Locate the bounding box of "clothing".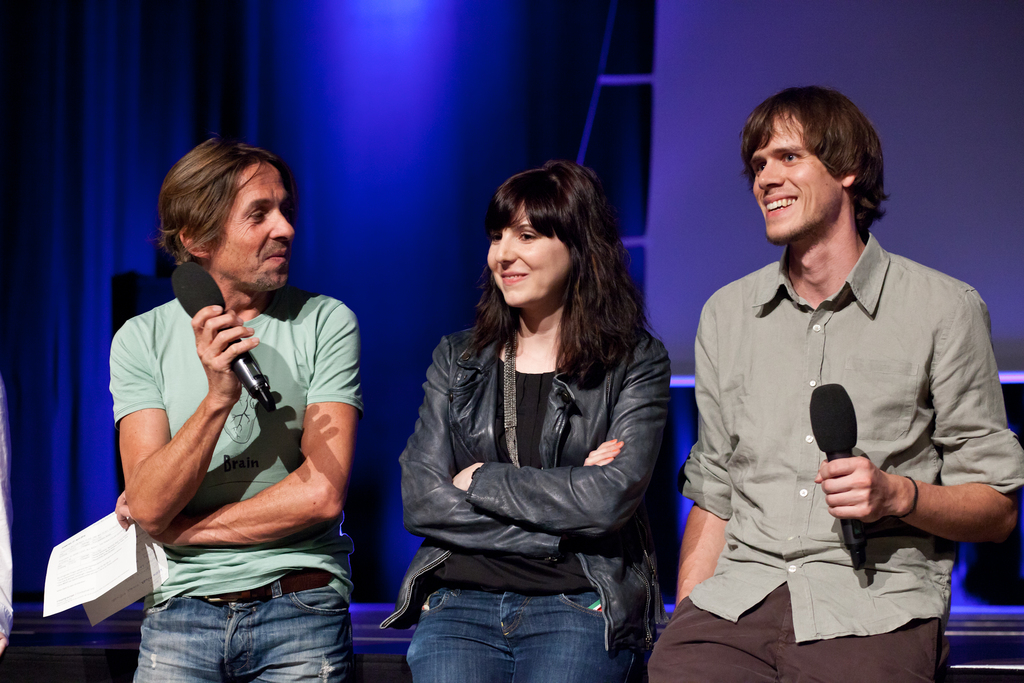
Bounding box: bbox=(383, 330, 667, 682).
